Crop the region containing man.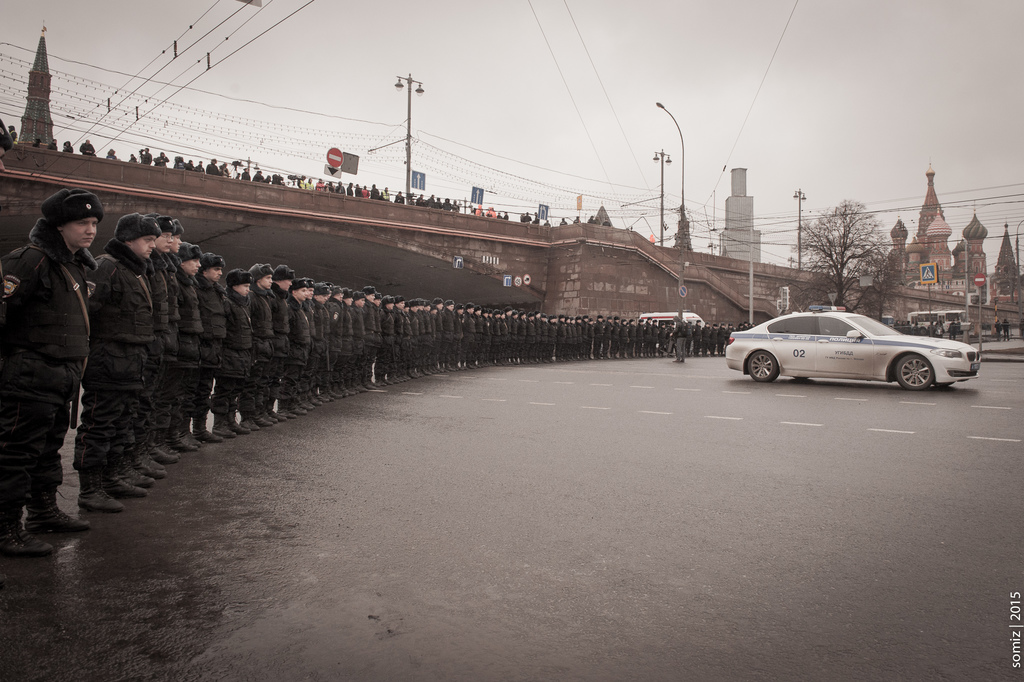
Crop region: 196/251/227/444.
